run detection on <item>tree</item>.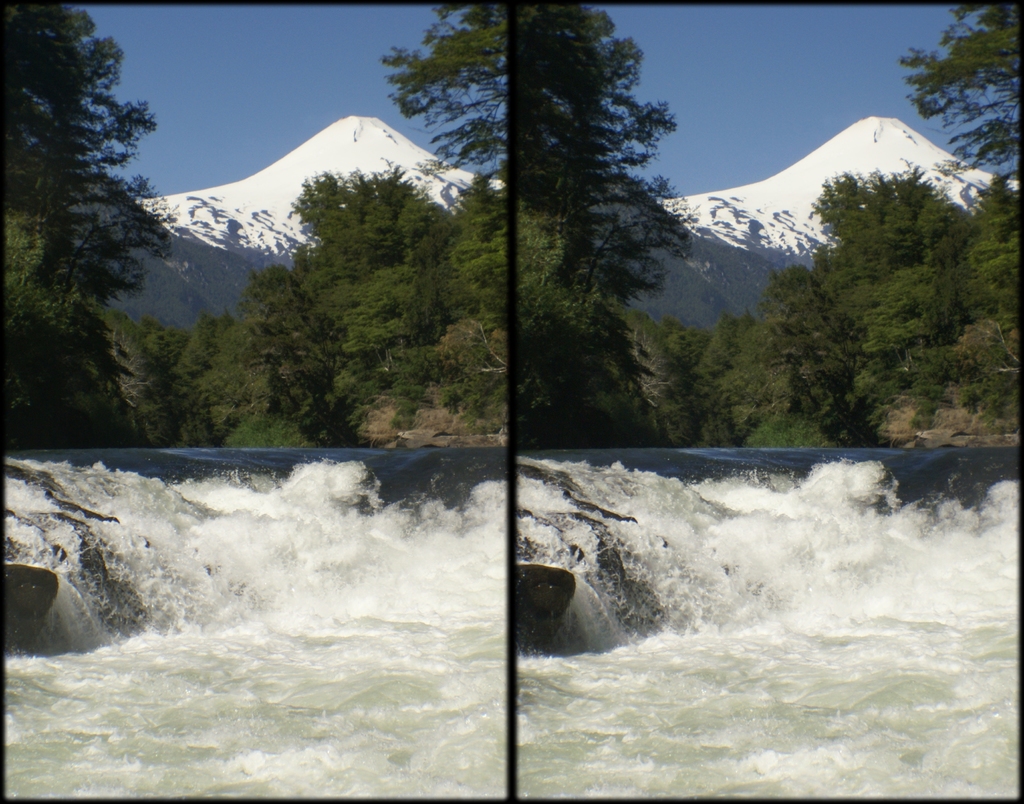
Result: 900/5/1016/181.
